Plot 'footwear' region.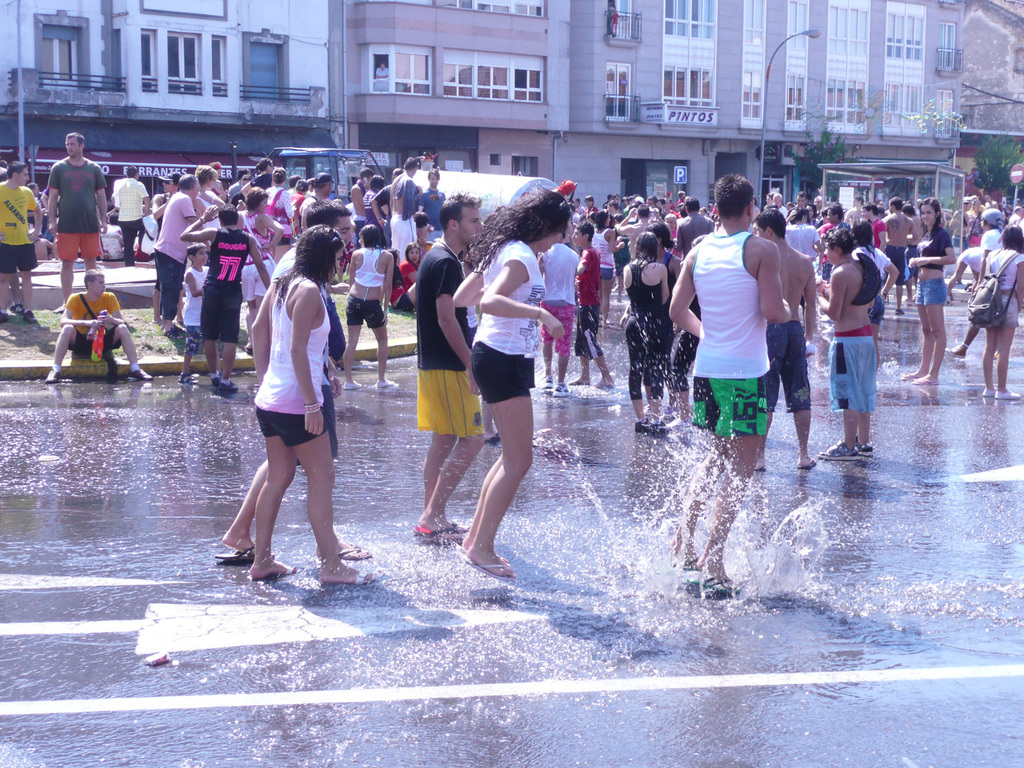
Plotted at {"left": 701, "top": 581, "right": 739, "bottom": 602}.
